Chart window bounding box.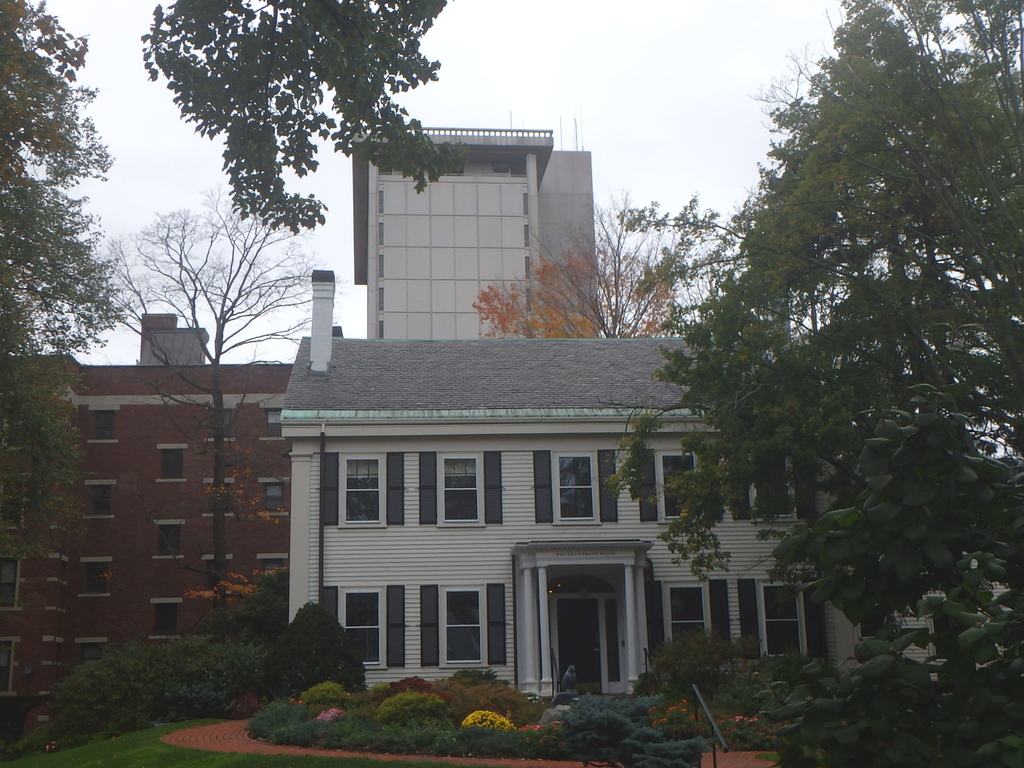
Charted: 159:447:182:483.
